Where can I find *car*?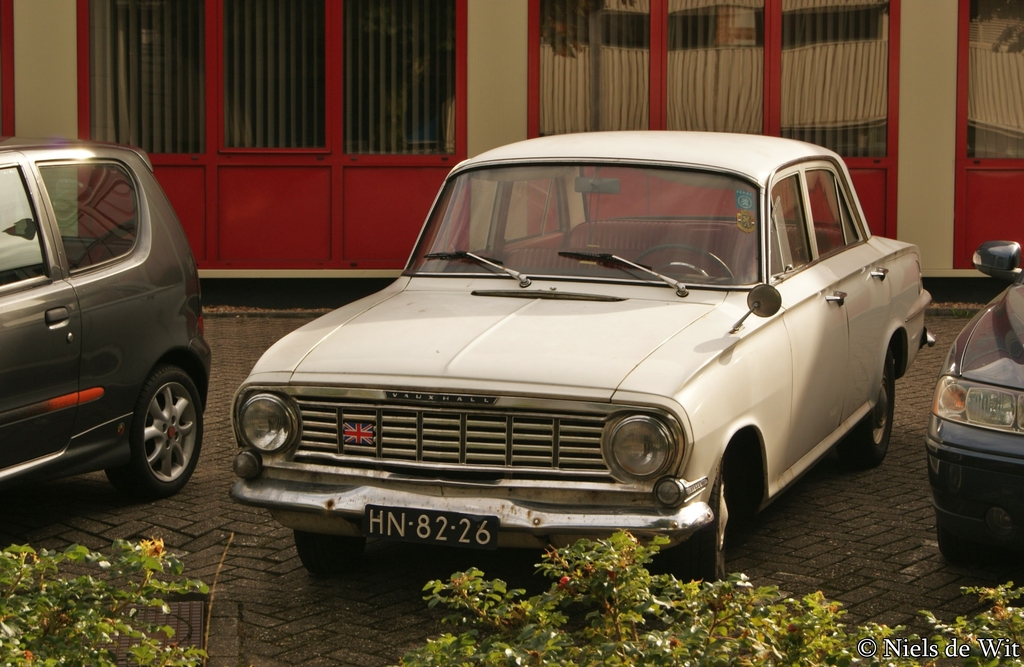
You can find it at left=929, top=241, right=1023, bottom=563.
